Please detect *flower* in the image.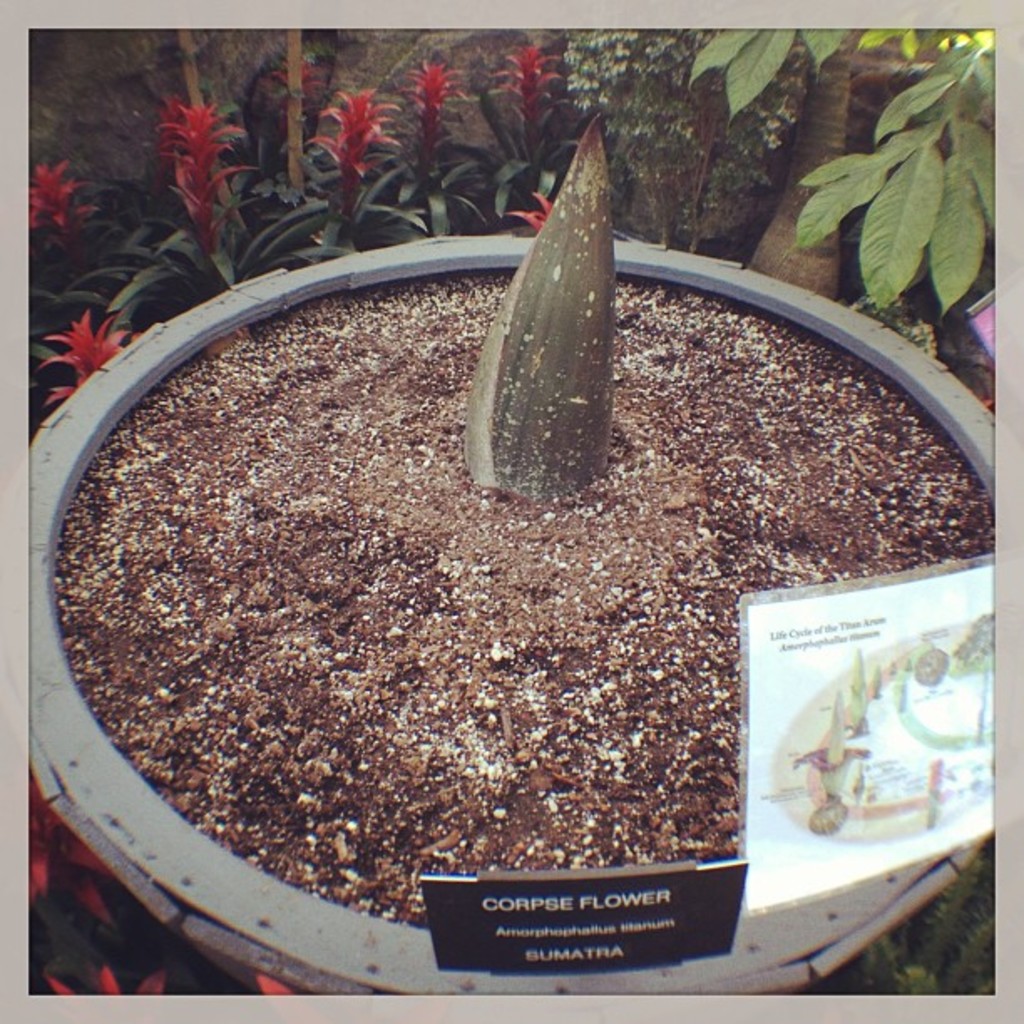
313:89:387:226.
